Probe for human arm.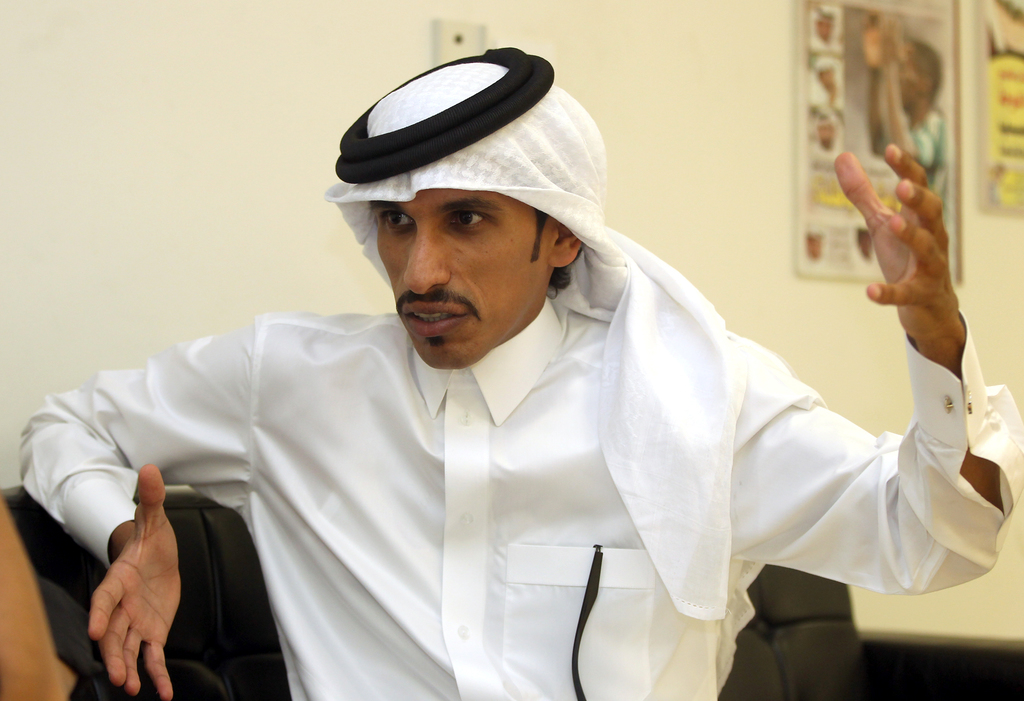
Probe result: rect(740, 143, 1016, 592).
